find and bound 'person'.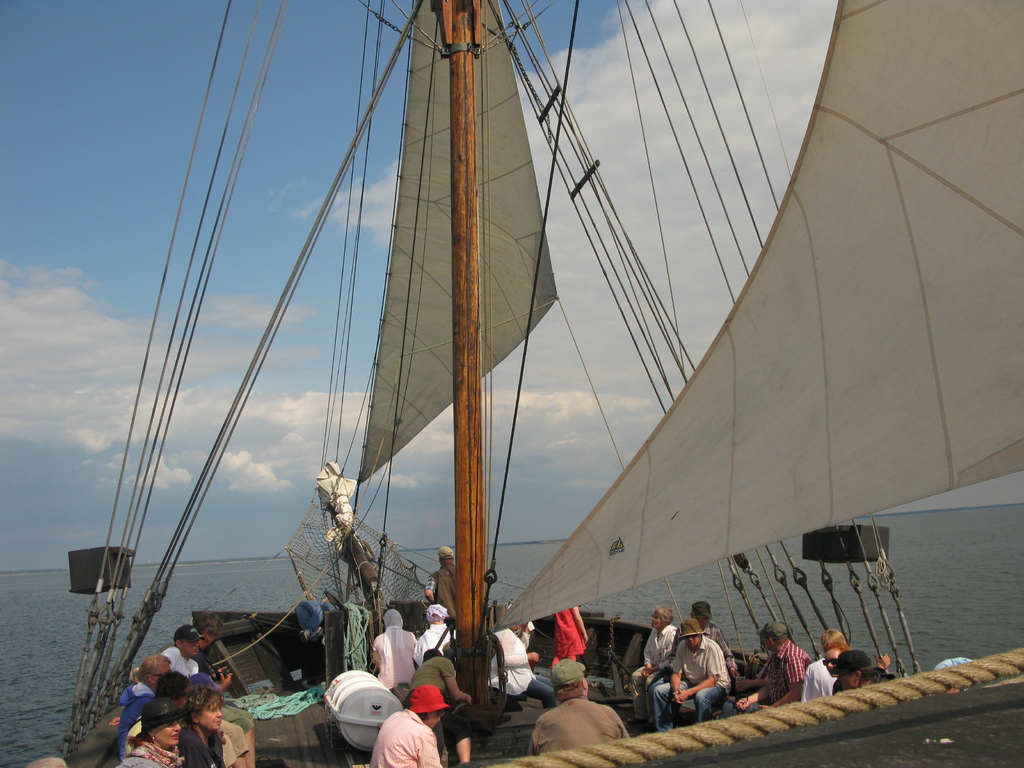
Bound: left=832, top=643, right=889, bottom=689.
